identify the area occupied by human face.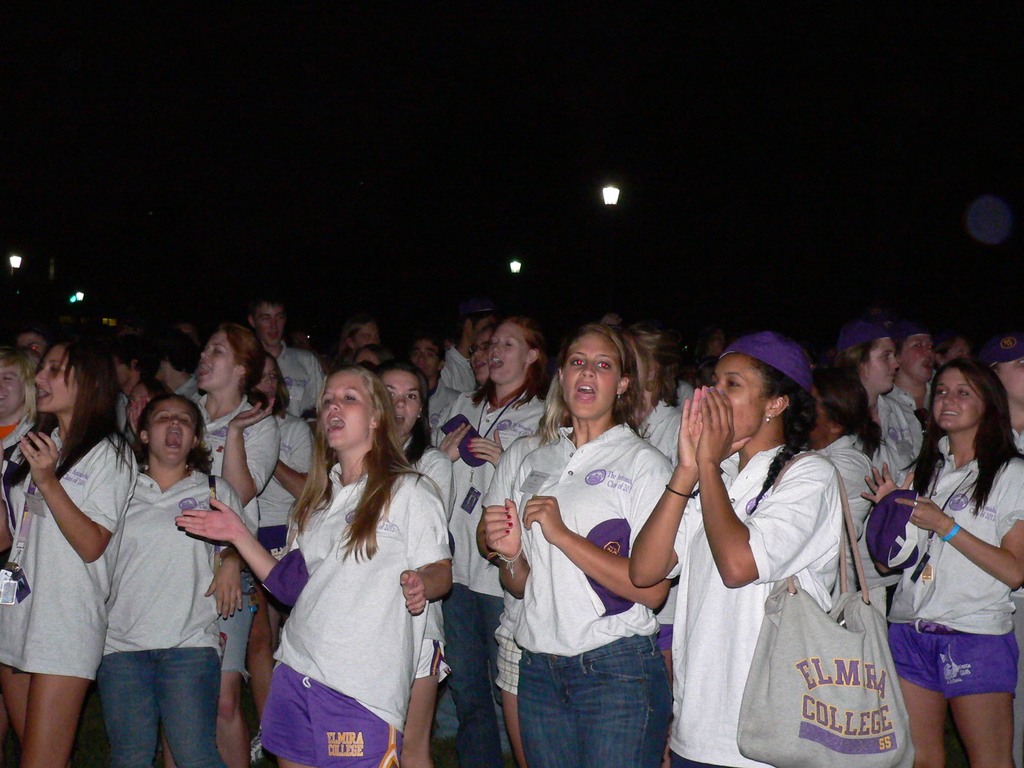
Area: select_region(378, 370, 425, 432).
